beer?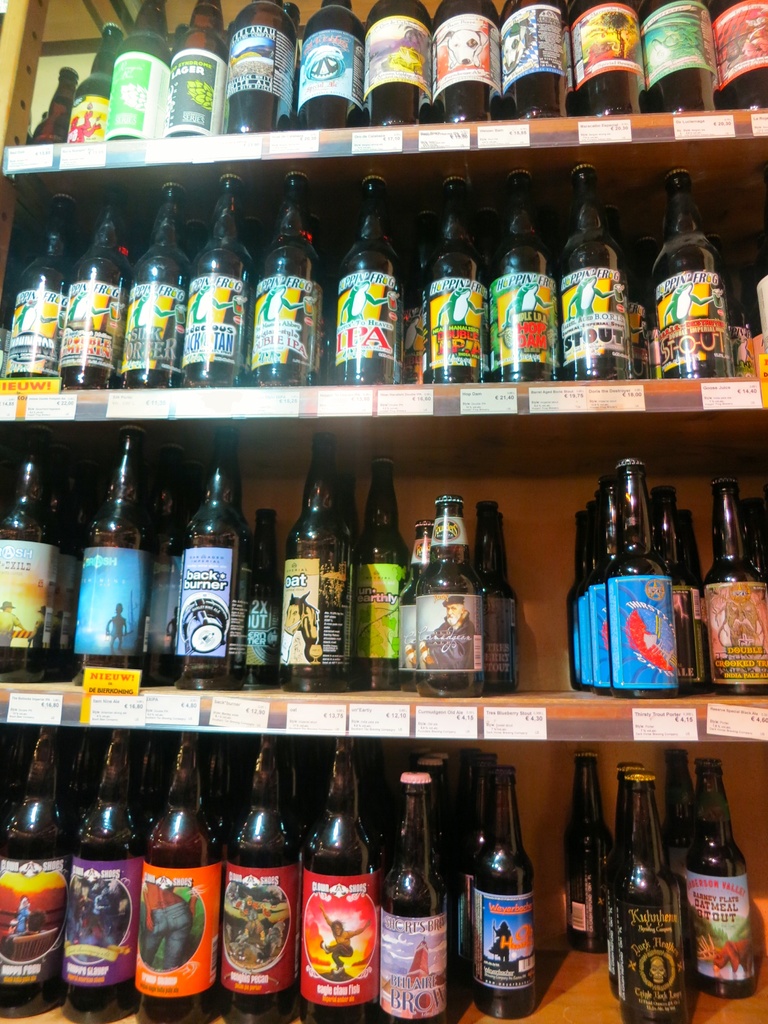
[x1=230, y1=0, x2=299, y2=136]
